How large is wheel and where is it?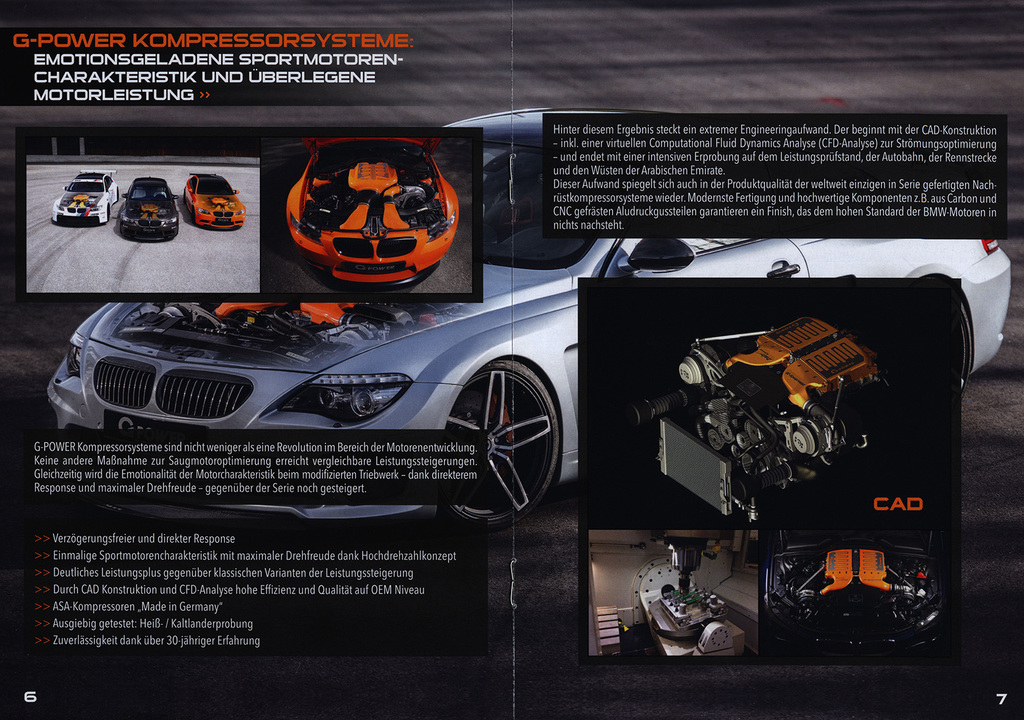
Bounding box: {"x1": 447, "y1": 352, "x2": 563, "y2": 512}.
